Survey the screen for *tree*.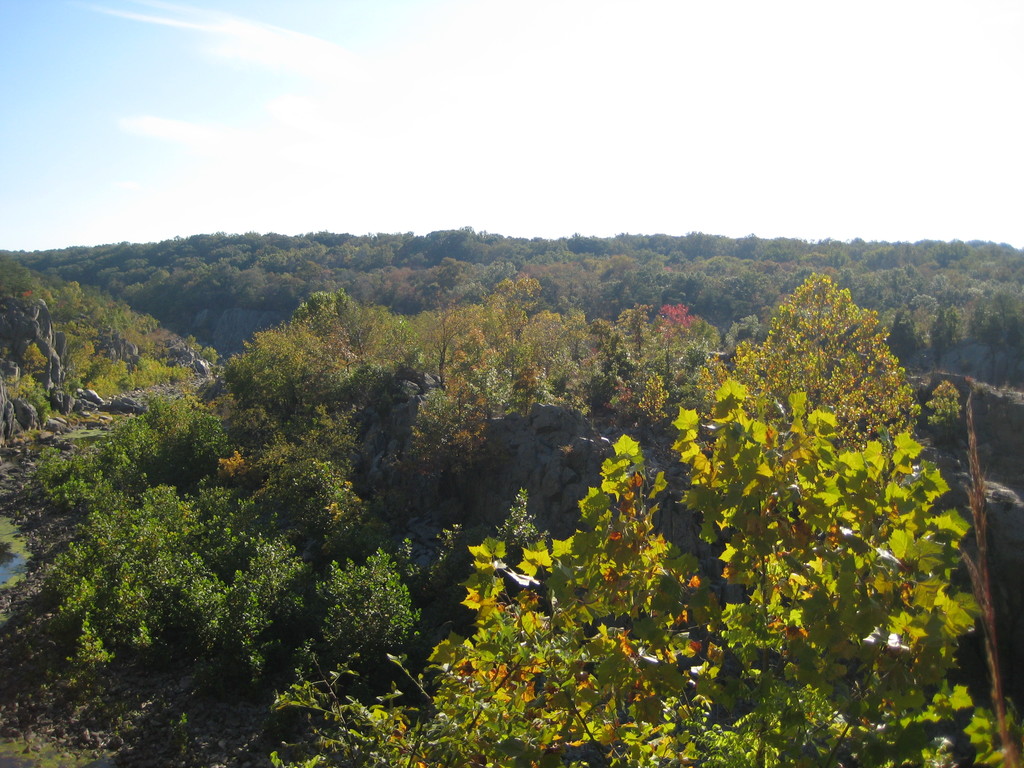
Survey found: <bbox>0, 217, 1023, 767</bbox>.
